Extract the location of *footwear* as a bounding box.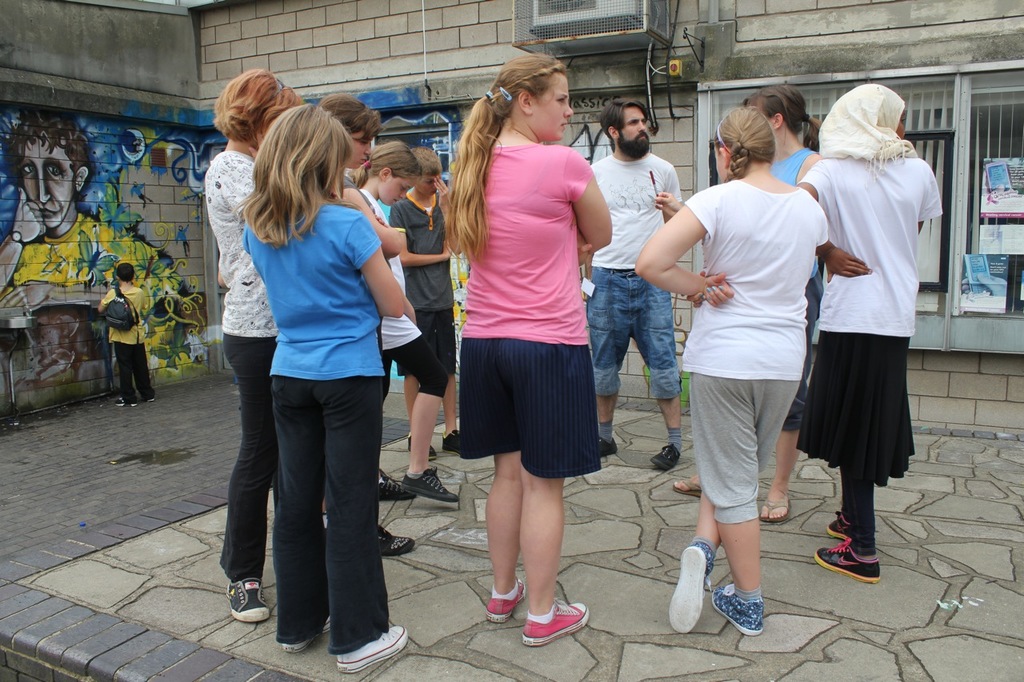
region(224, 577, 271, 624).
